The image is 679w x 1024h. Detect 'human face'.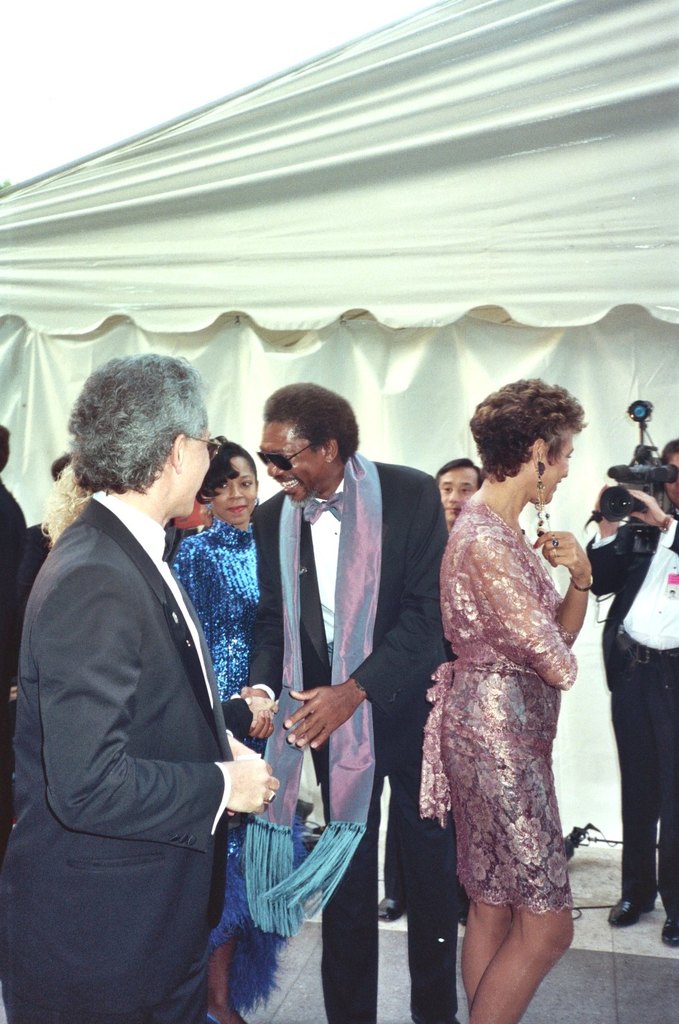
Detection: box=[187, 433, 211, 516].
